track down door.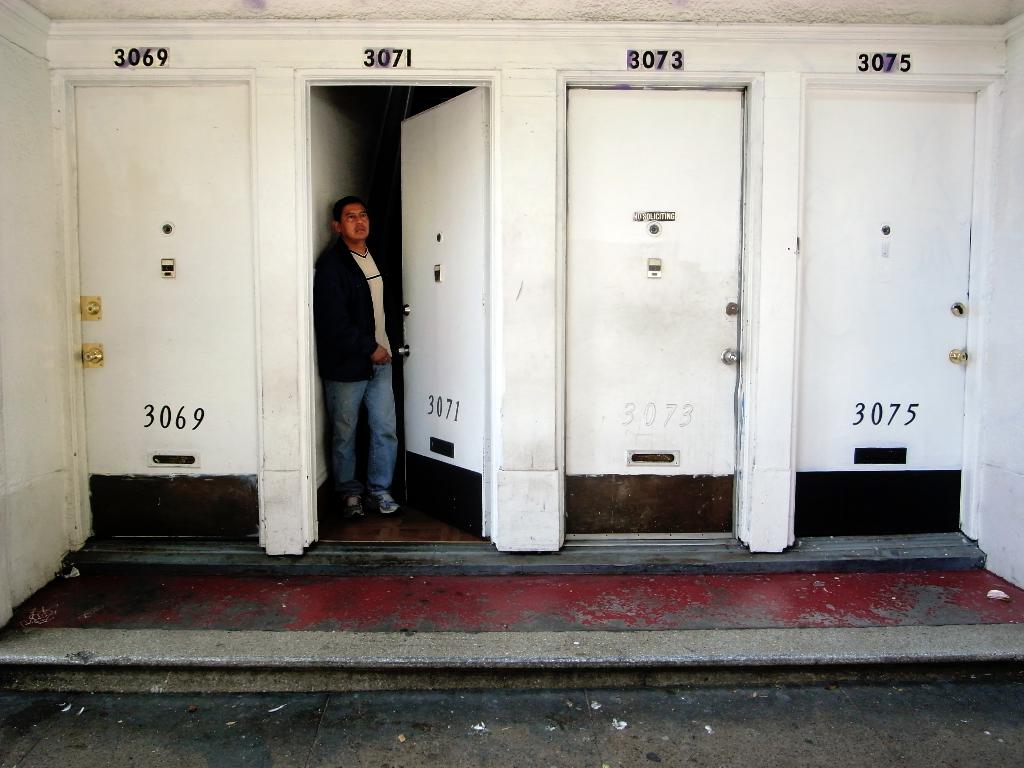
Tracked to {"x1": 563, "y1": 77, "x2": 744, "y2": 548}.
